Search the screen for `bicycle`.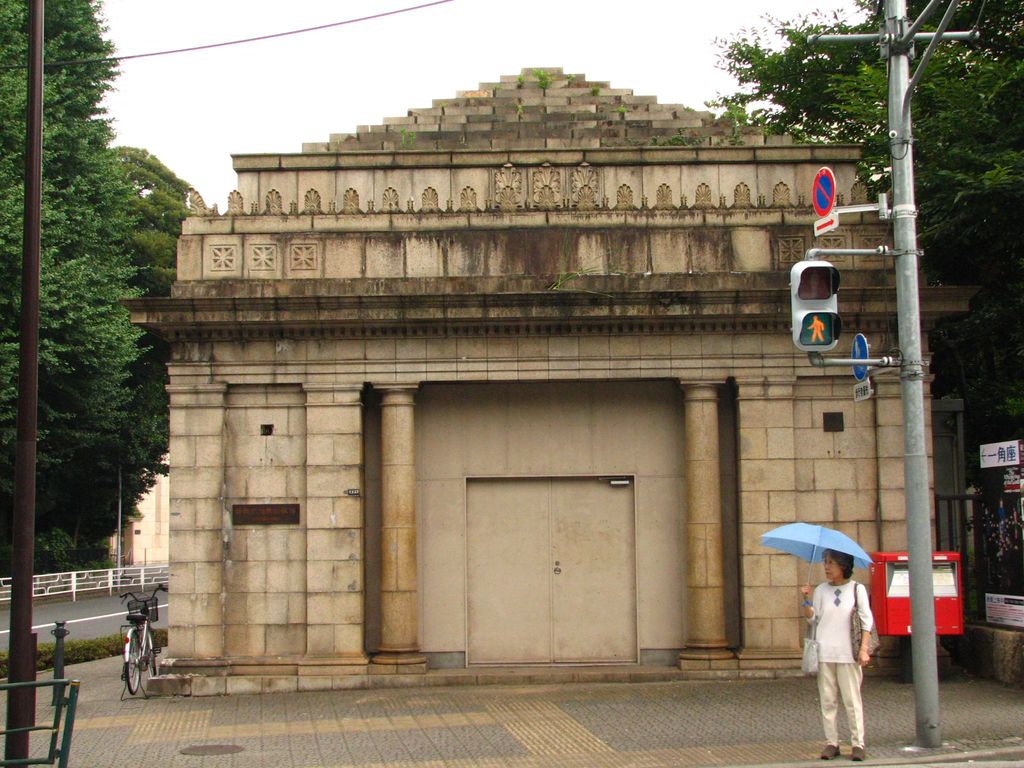
Found at [x1=97, y1=582, x2=153, y2=704].
